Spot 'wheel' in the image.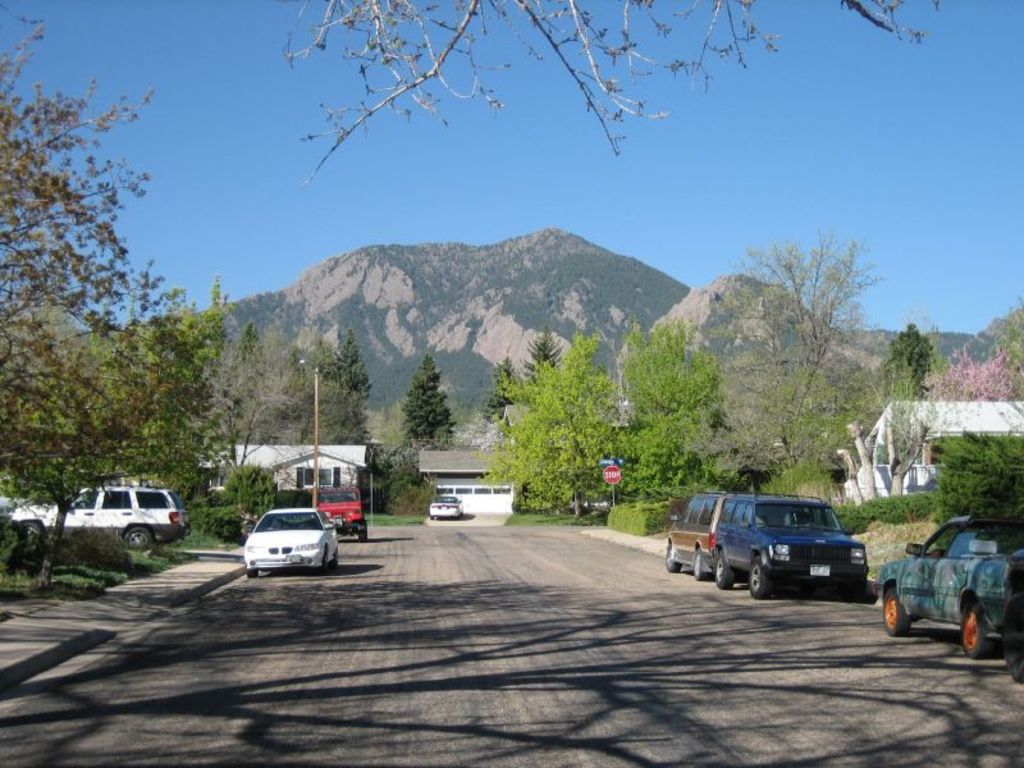
'wheel' found at left=716, top=553, right=731, bottom=589.
